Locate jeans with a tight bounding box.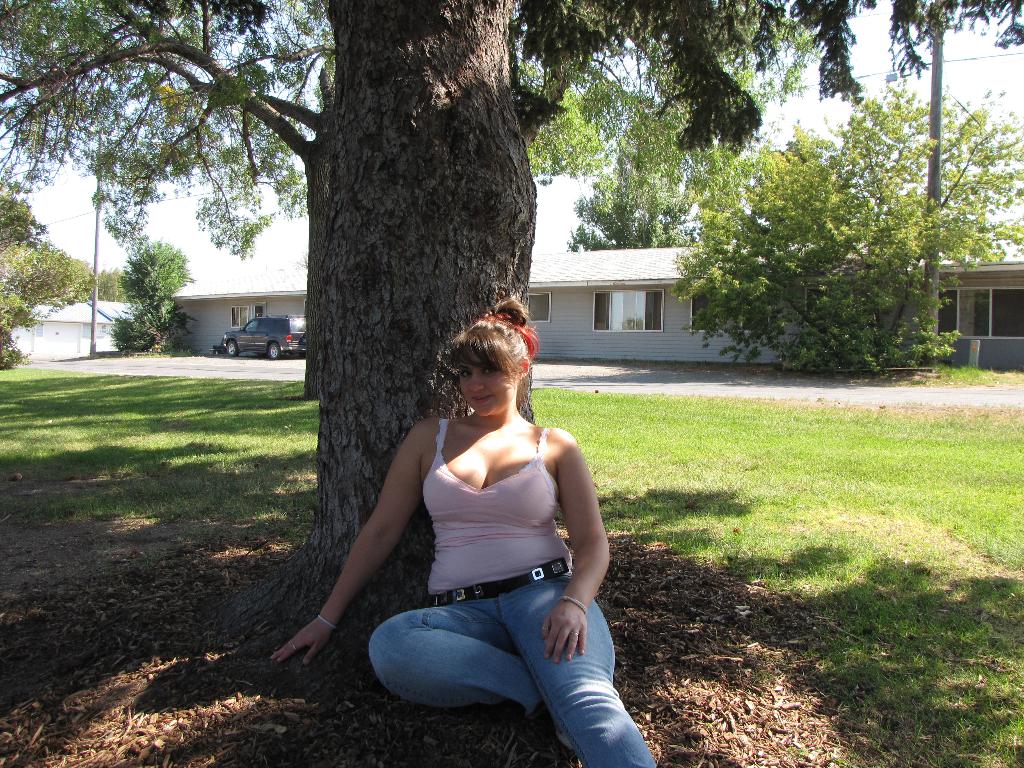
354 572 623 735.
